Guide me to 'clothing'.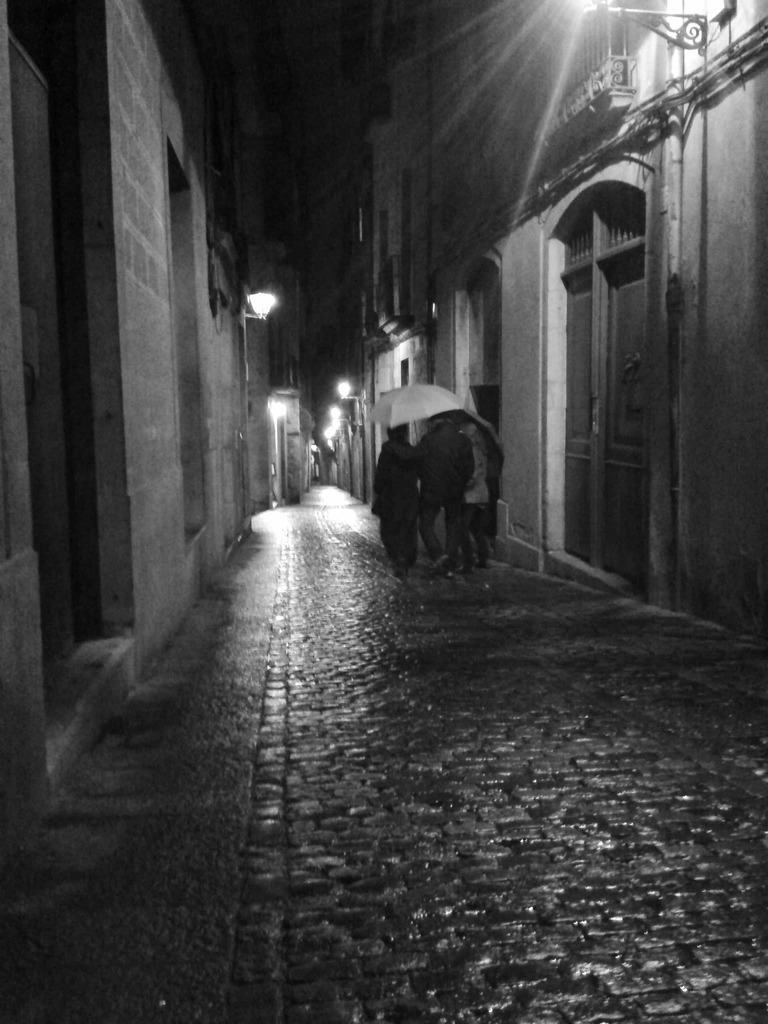
Guidance: x1=382, y1=422, x2=475, y2=557.
